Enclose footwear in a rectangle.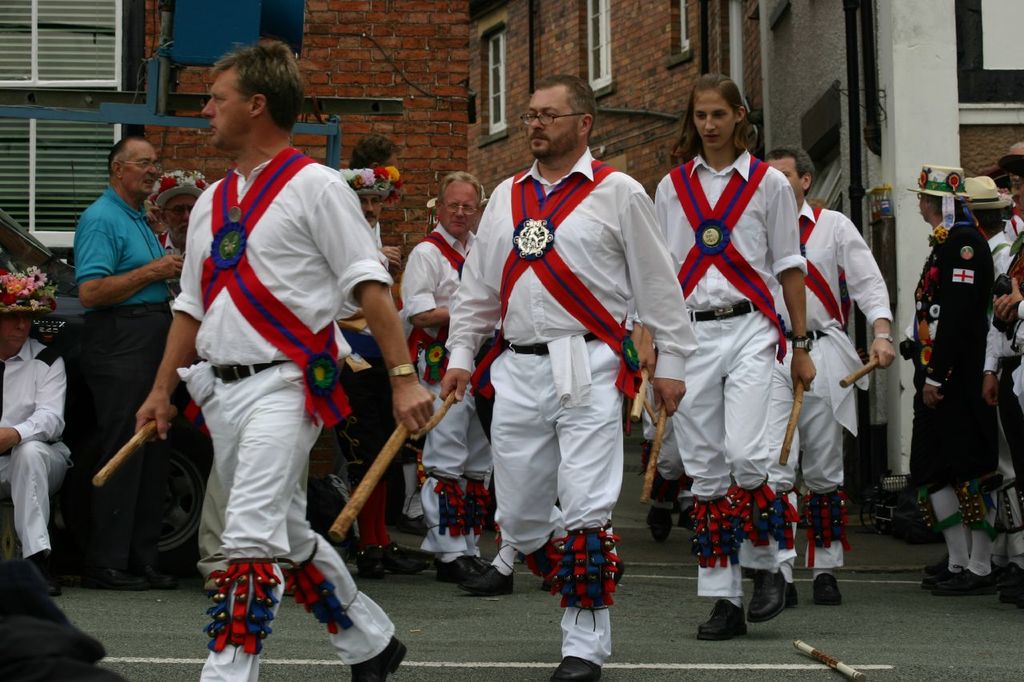
937 571 995 596.
